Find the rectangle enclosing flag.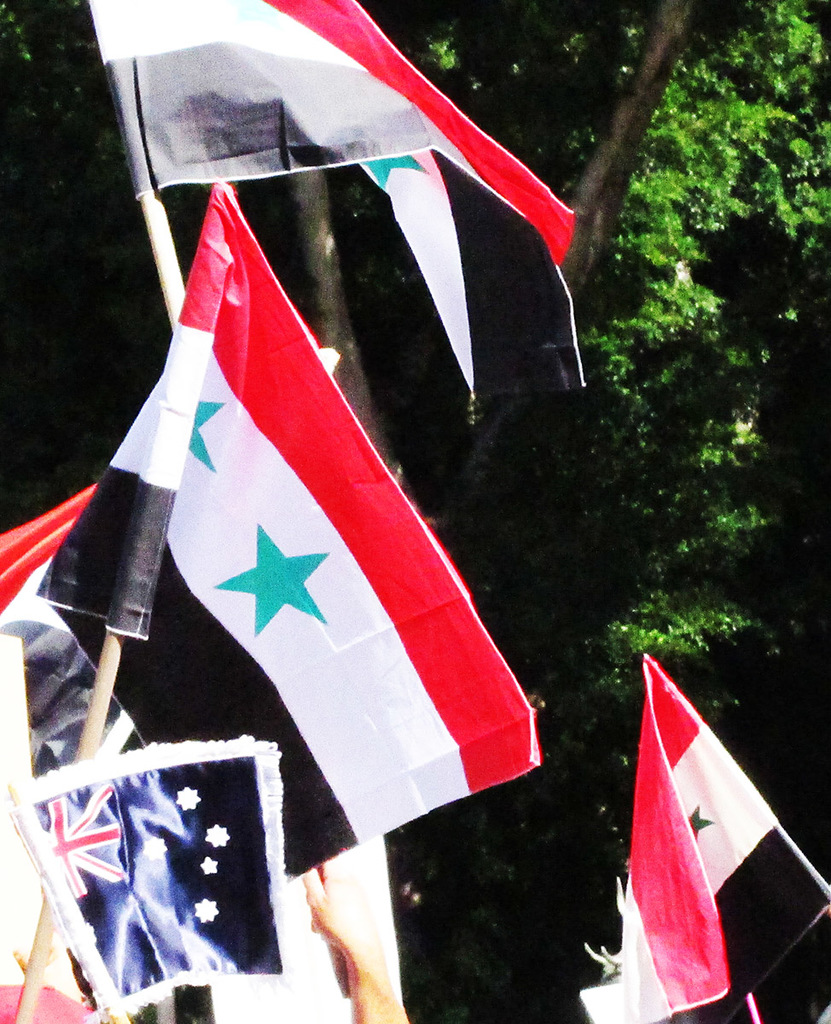
<box>3,456,287,1023</box>.
